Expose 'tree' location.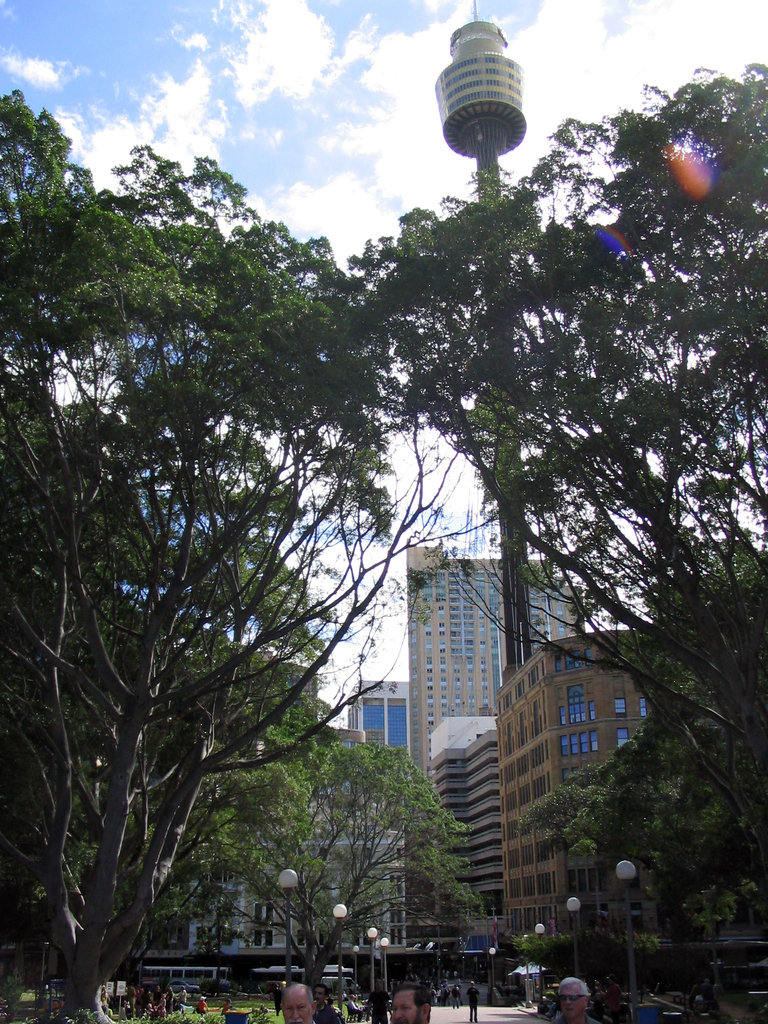
Exposed at bbox=(173, 662, 313, 939).
